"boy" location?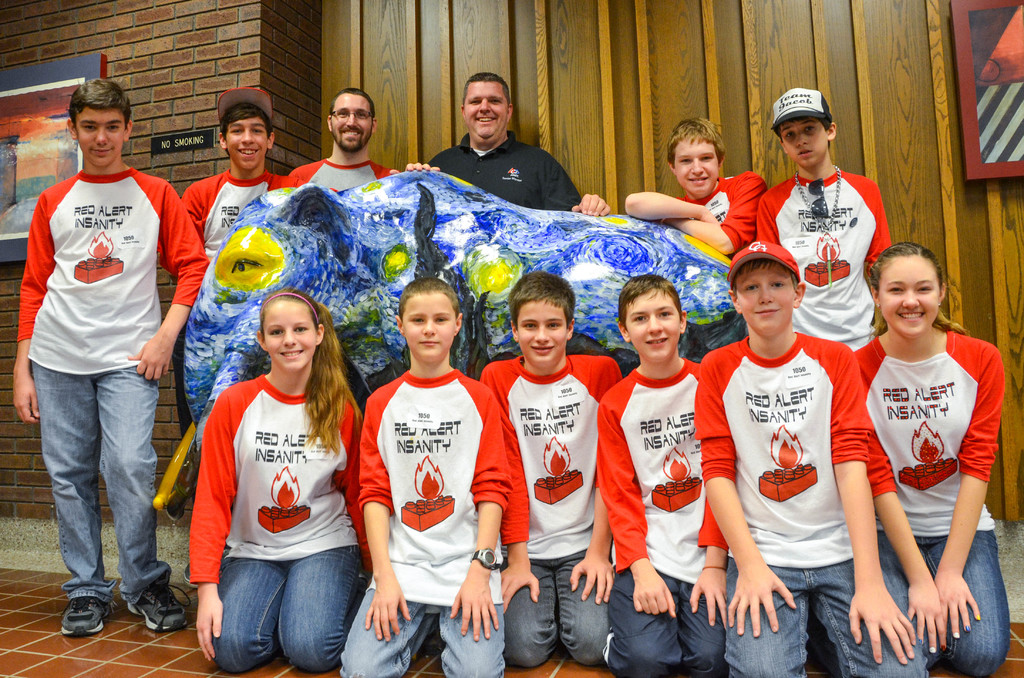
625,120,768,254
